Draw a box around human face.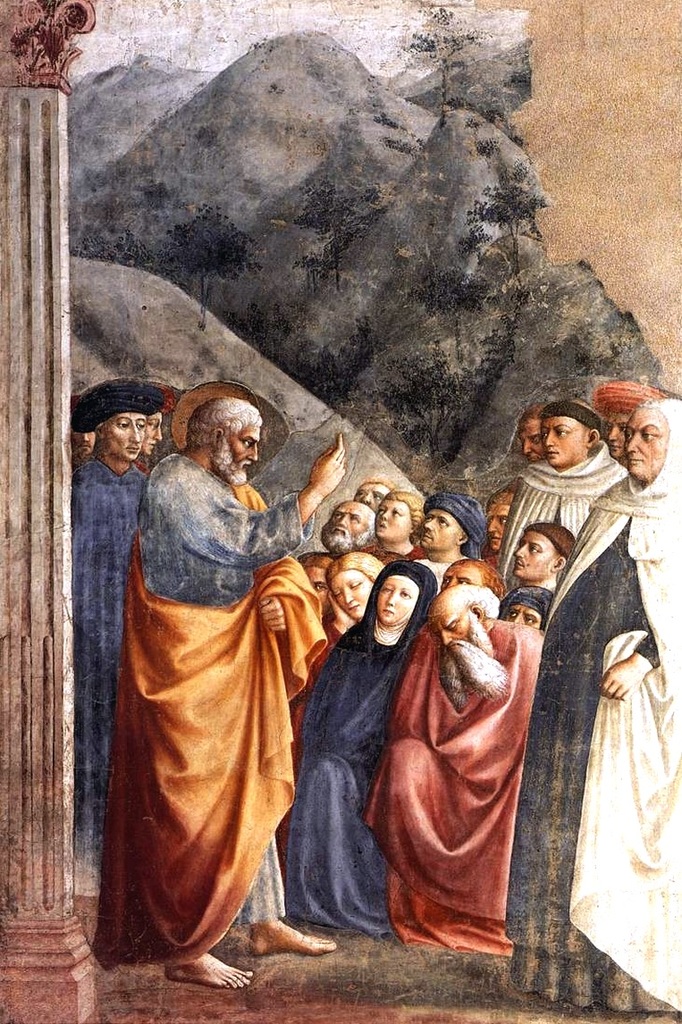
left=437, top=567, right=475, bottom=585.
